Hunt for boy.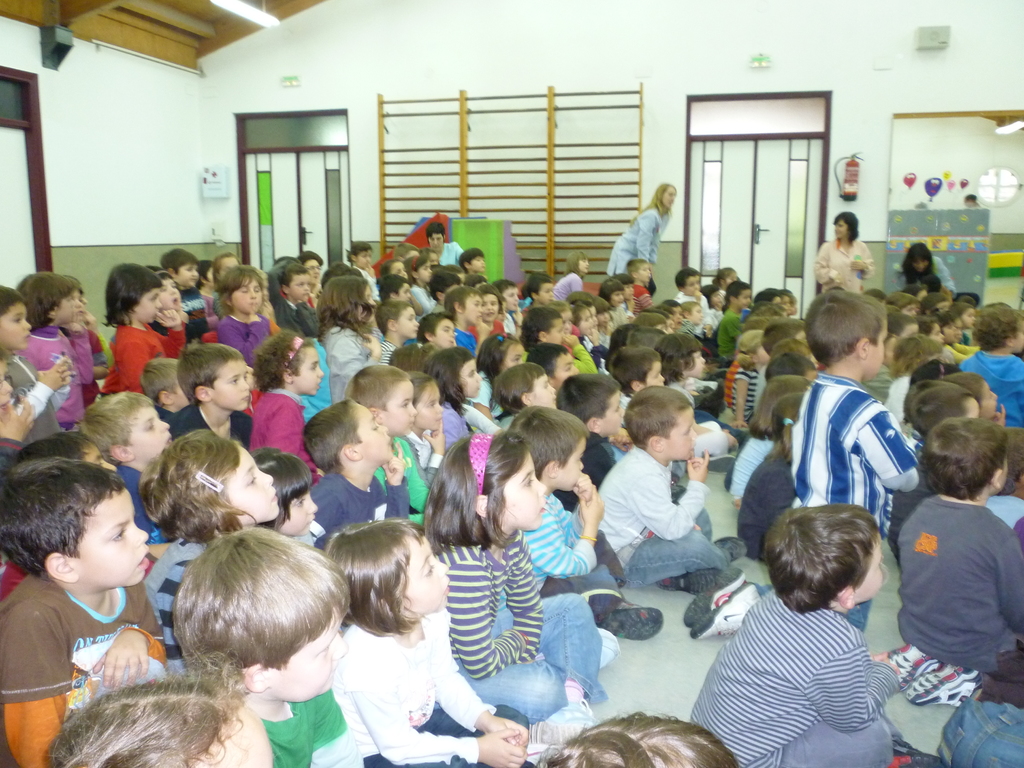
Hunted down at box(525, 271, 566, 314).
